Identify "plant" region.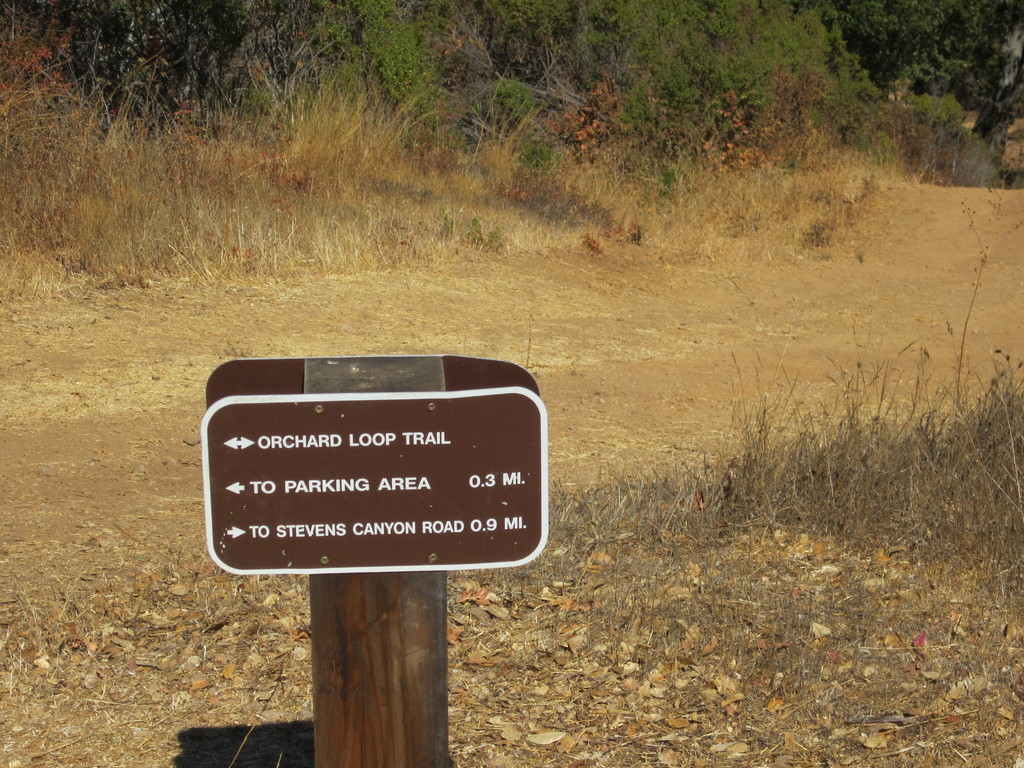
Region: select_region(508, 135, 563, 177).
